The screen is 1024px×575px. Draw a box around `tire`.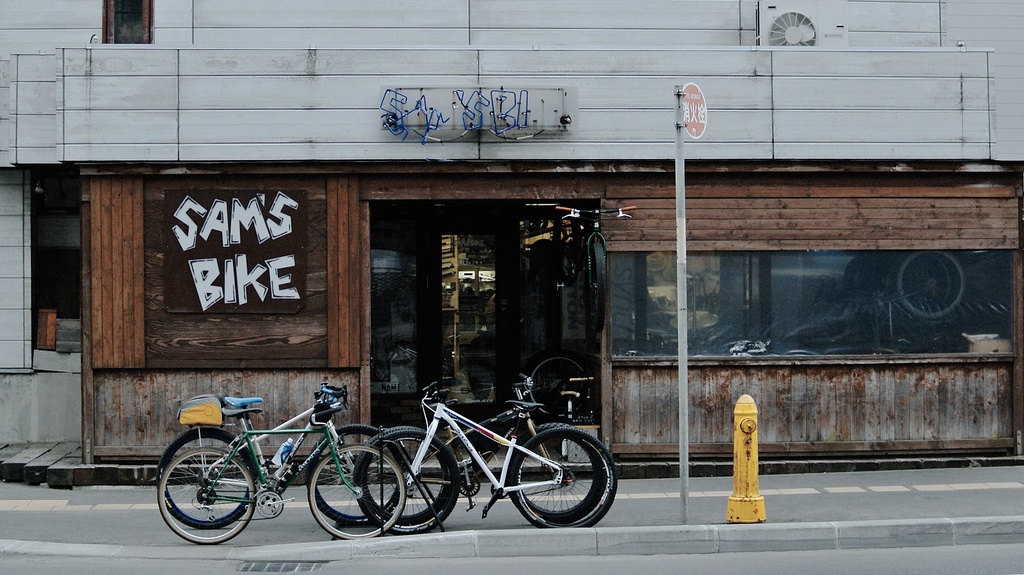
152 427 262 524.
